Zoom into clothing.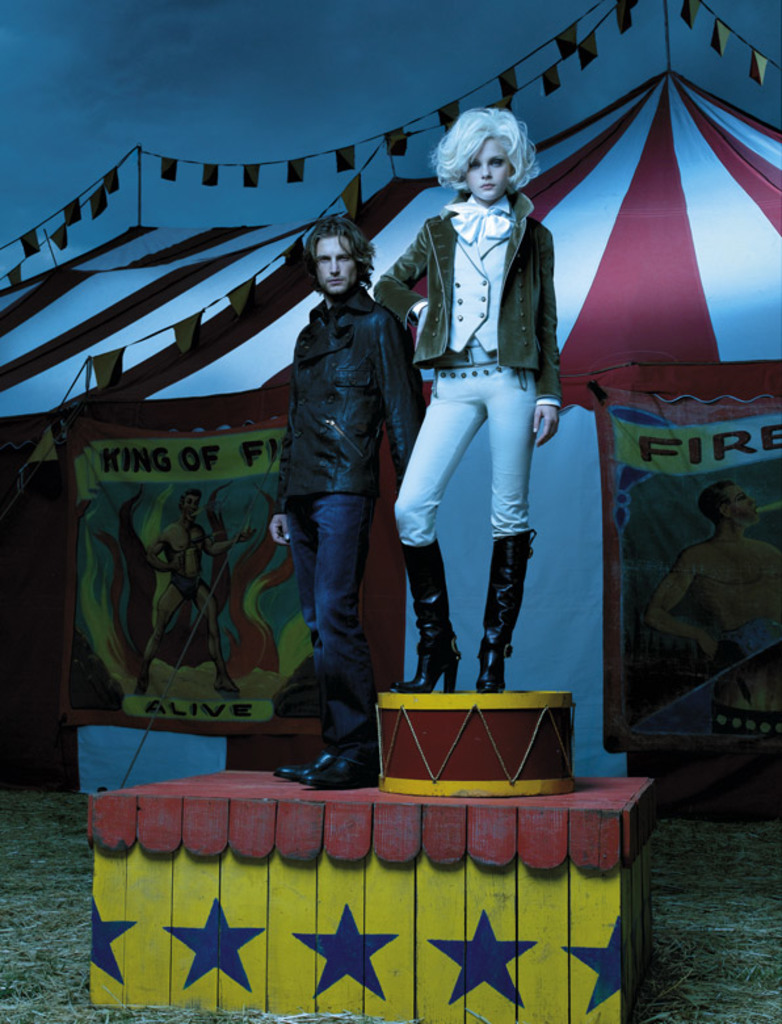
Zoom target: BBox(277, 281, 430, 763).
